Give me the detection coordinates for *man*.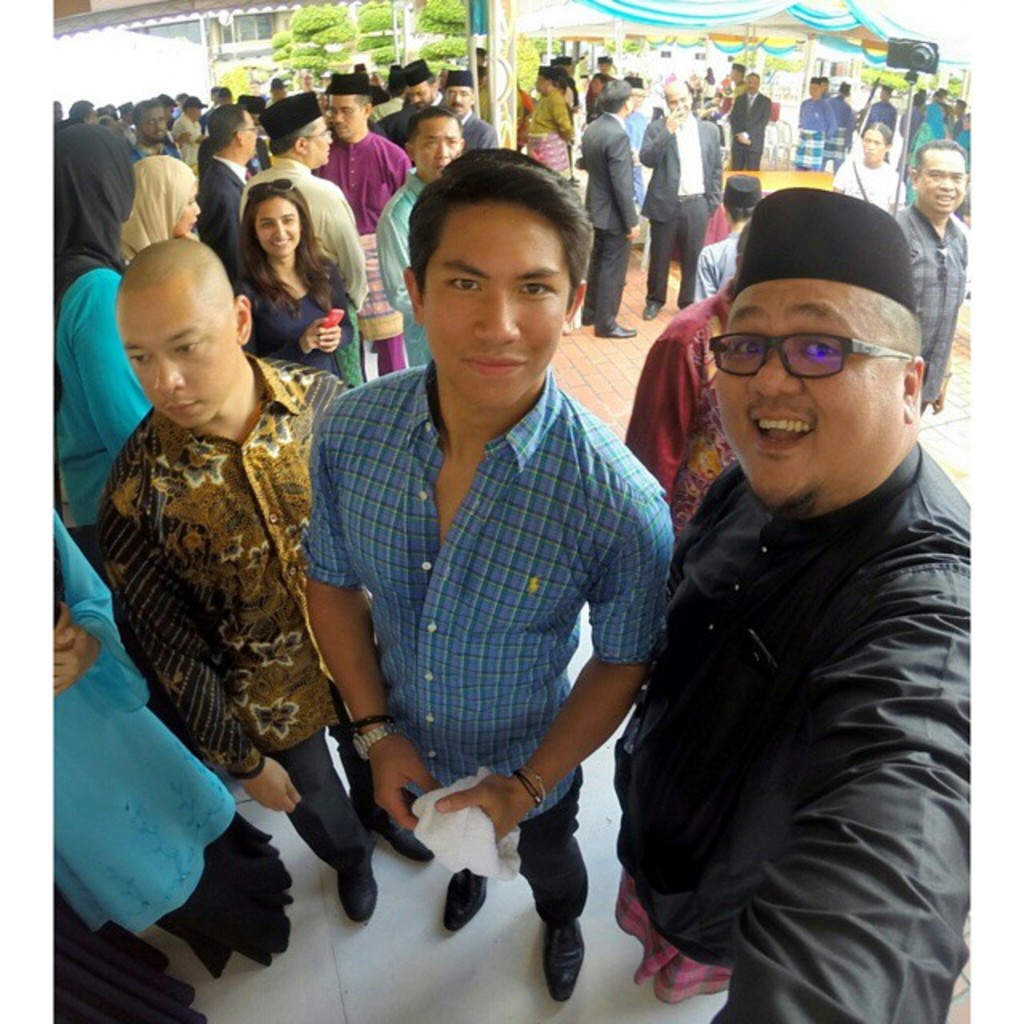
440/70/502/150.
